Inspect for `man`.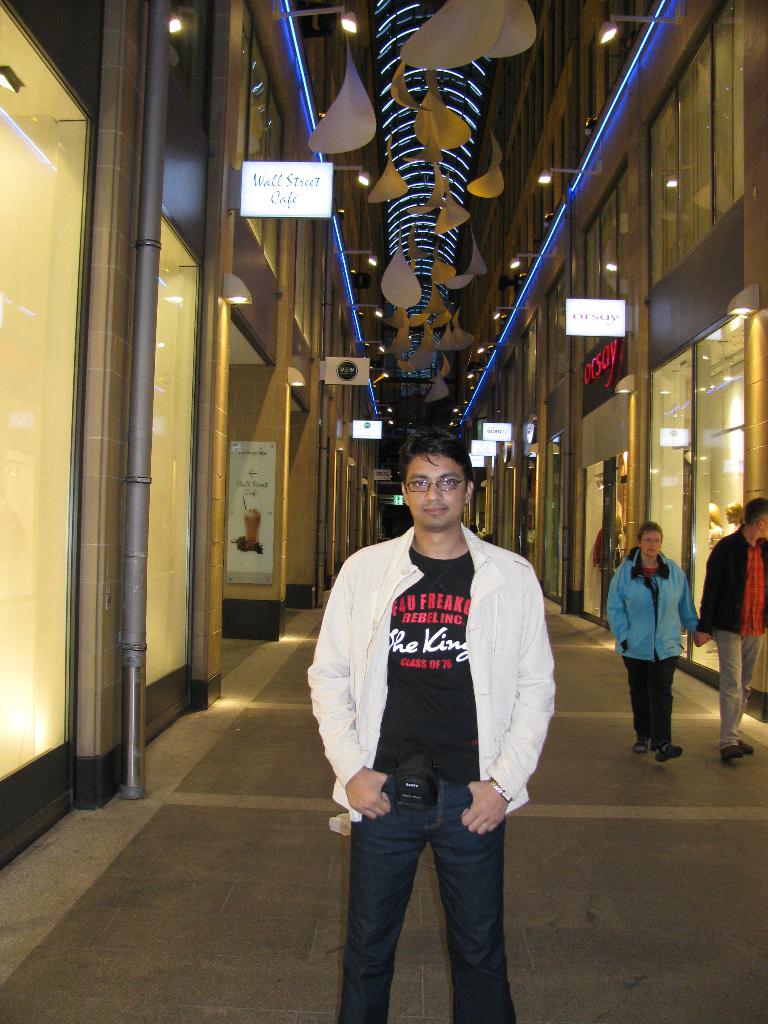
Inspection: [left=692, top=500, right=767, bottom=758].
